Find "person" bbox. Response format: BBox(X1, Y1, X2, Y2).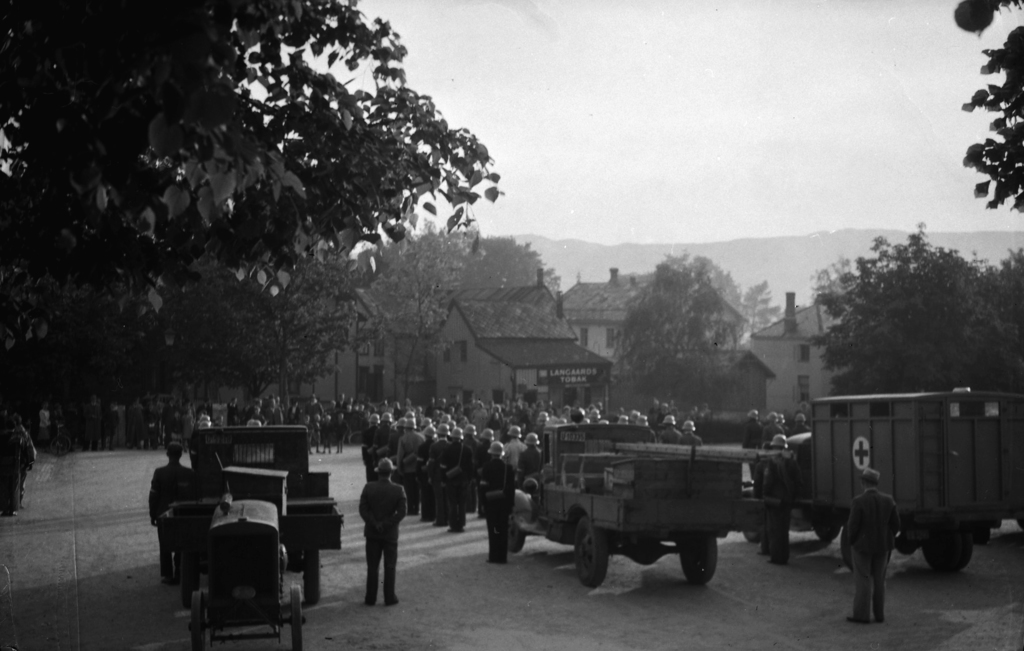
BBox(843, 462, 900, 627).
